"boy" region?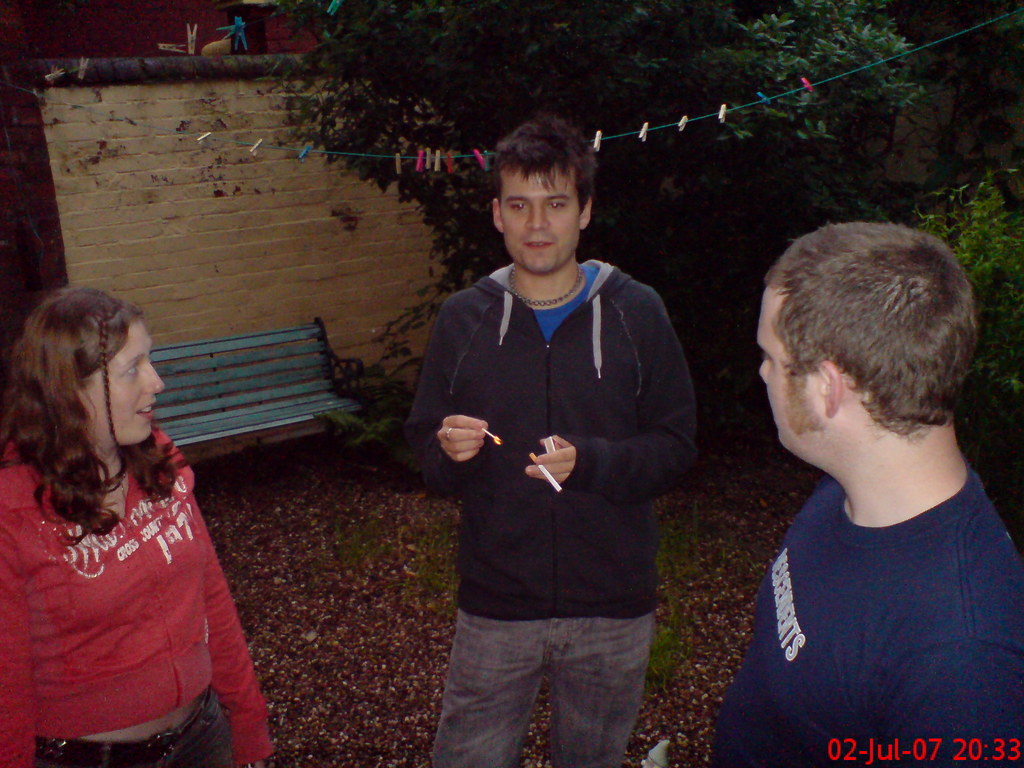
Rect(383, 108, 707, 755)
